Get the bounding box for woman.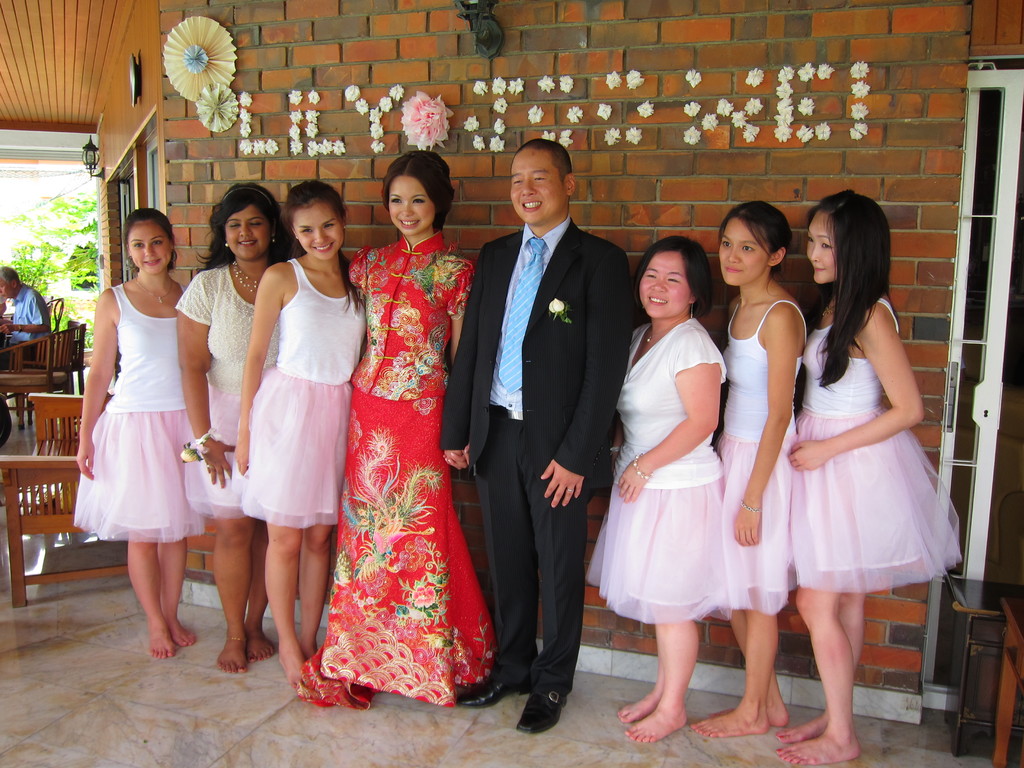
[x1=232, y1=176, x2=375, y2=678].
